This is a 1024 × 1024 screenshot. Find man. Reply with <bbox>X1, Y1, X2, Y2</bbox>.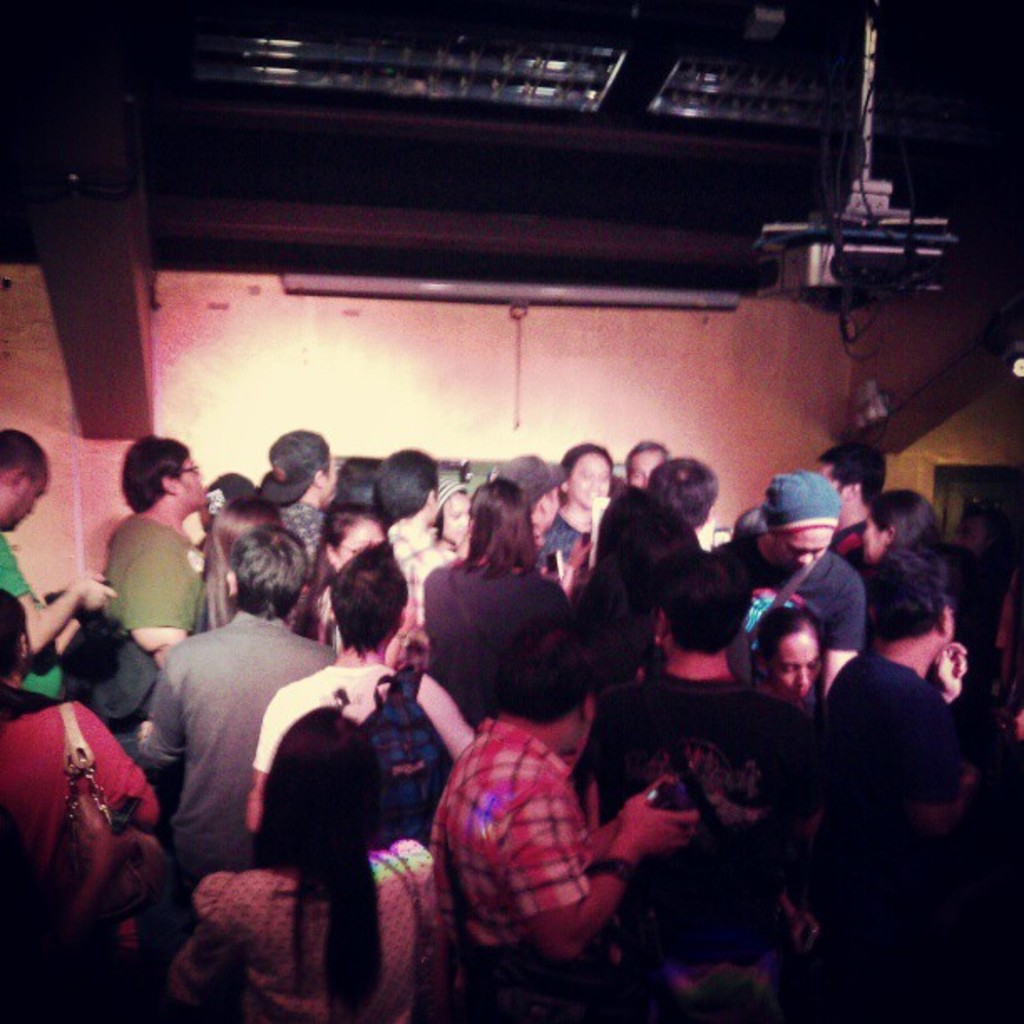
<bbox>0, 430, 104, 696</bbox>.
